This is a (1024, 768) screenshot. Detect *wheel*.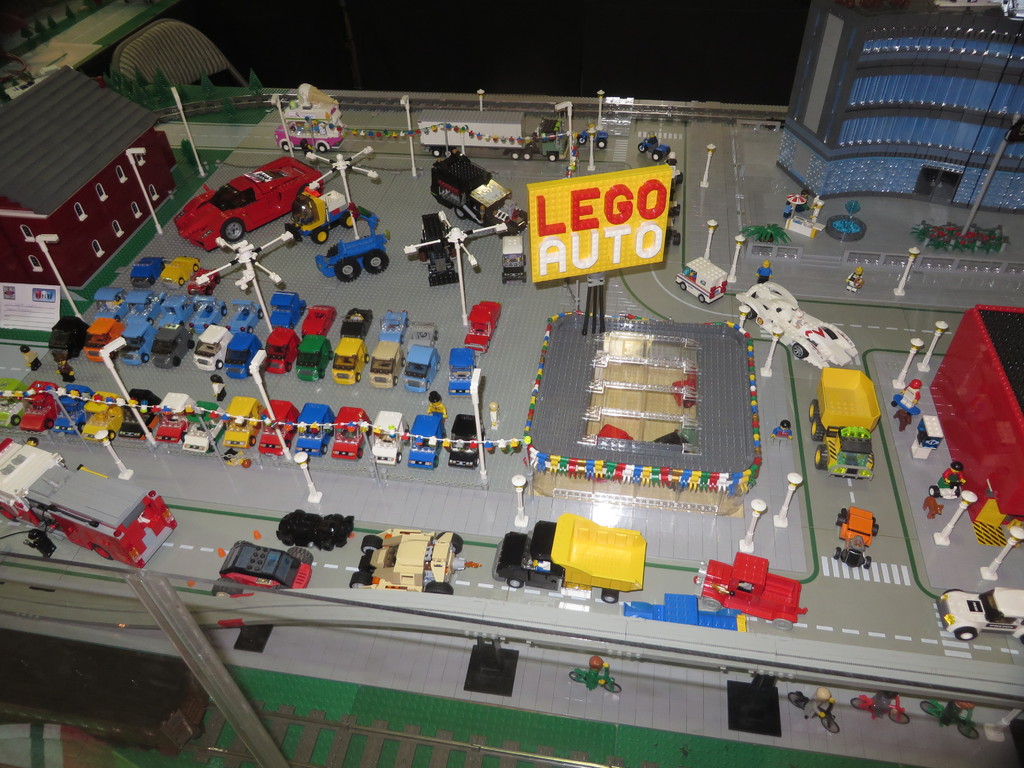
BBox(812, 446, 827, 468).
